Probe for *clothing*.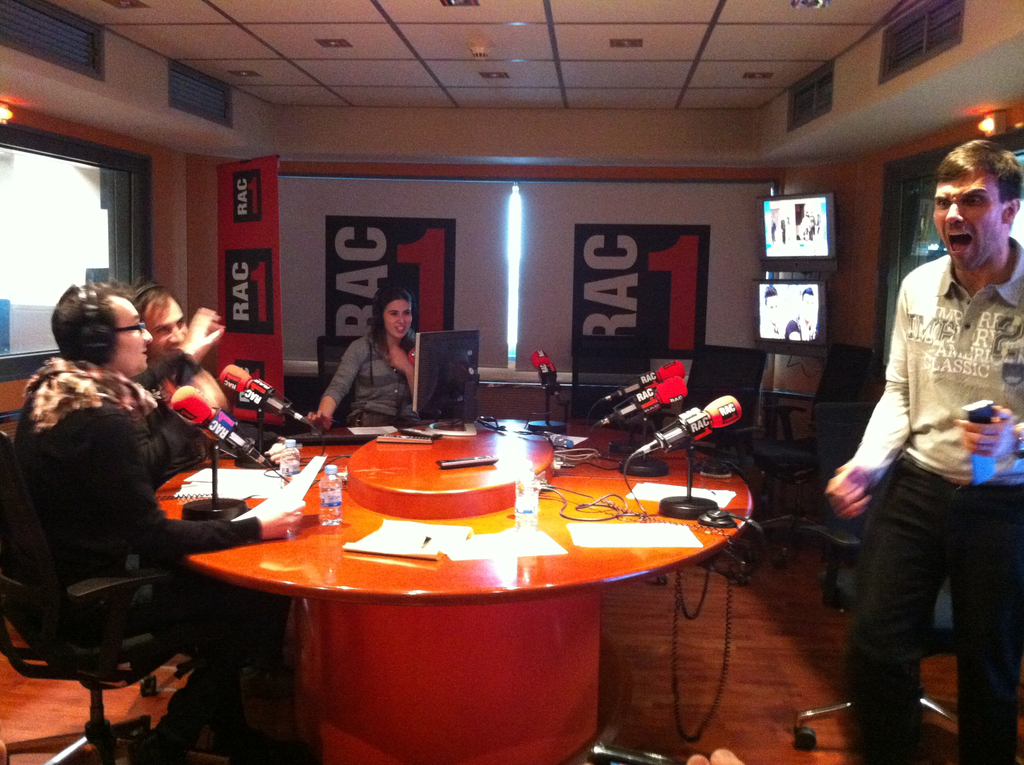
Probe result: (823,176,1007,743).
